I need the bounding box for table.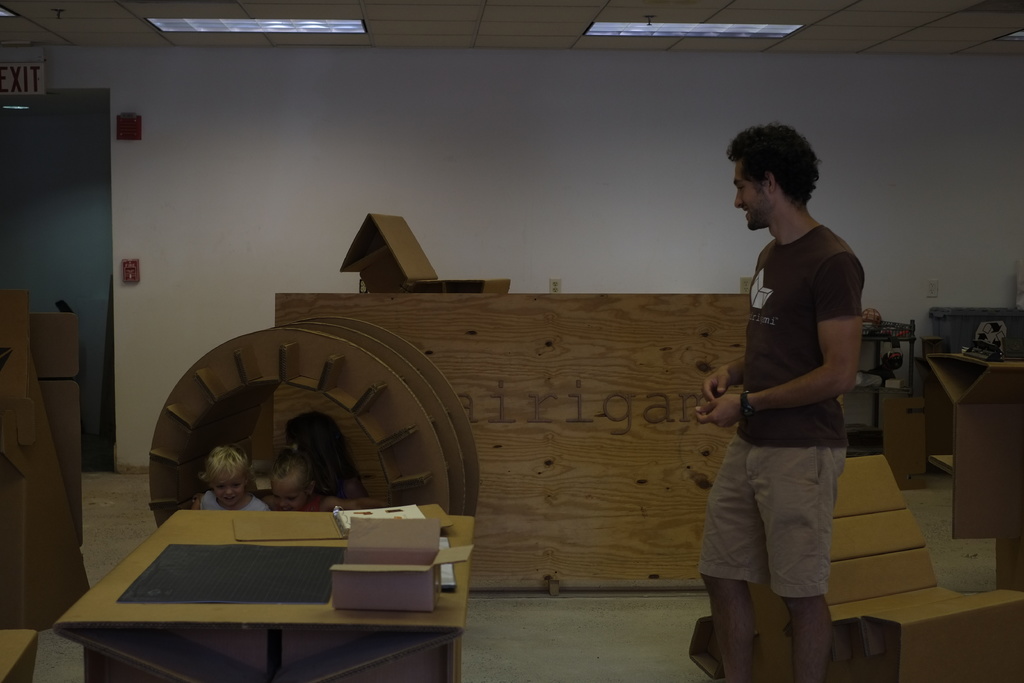
Here it is: left=34, top=503, right=431, bottom=670.
